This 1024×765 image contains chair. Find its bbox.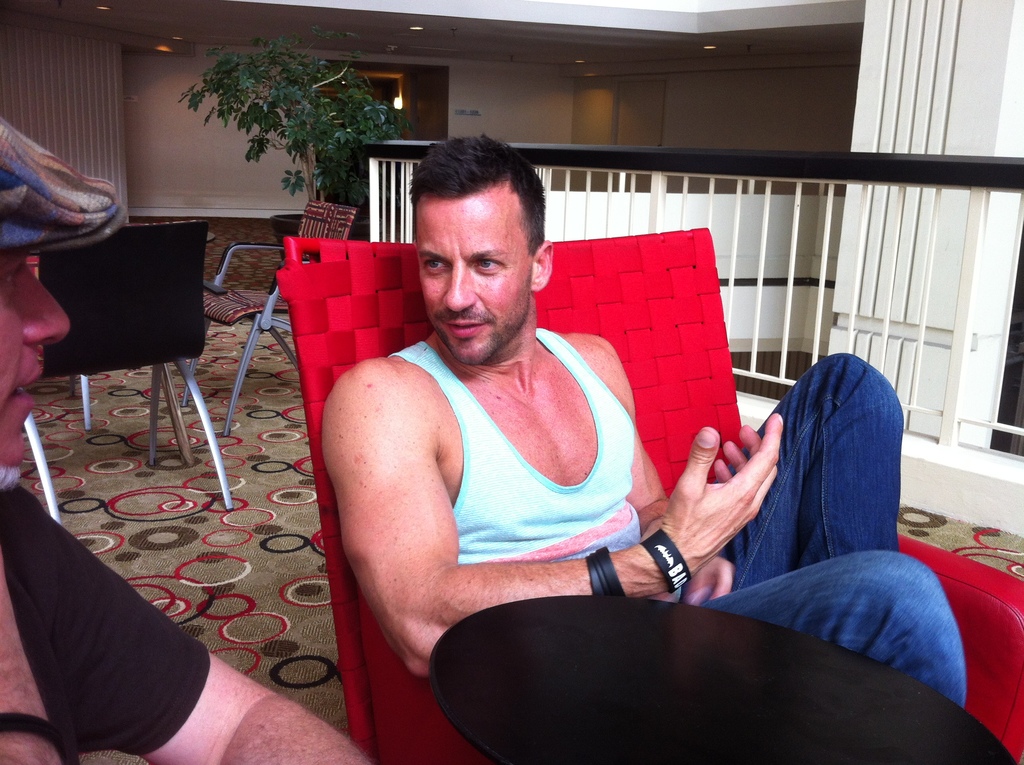
<bbox>35, 203, 212, 489</bbox>.
